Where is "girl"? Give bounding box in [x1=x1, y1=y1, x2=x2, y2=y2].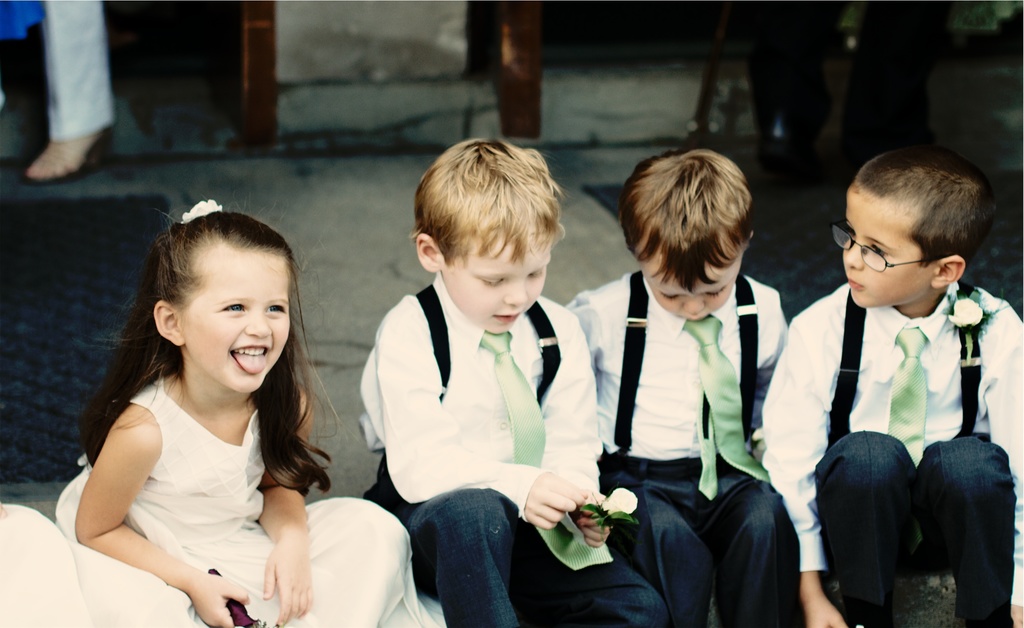
[x1=55, y1=199, x2=444, y2=627].
